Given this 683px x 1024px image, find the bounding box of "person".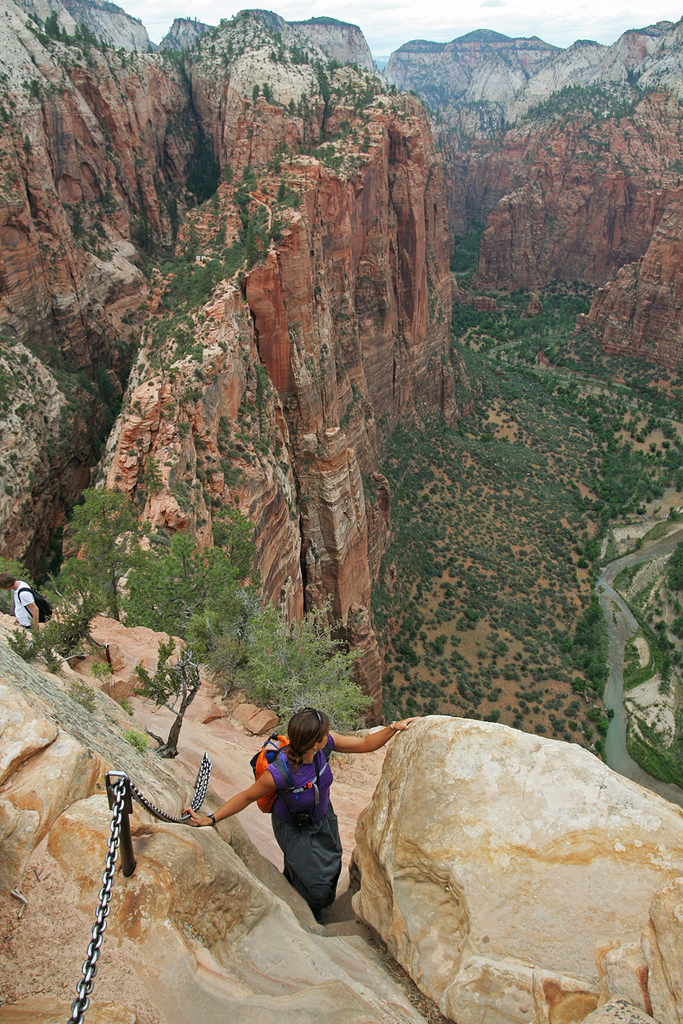
<bbox>175, 697, 429, 935</bbox>.
